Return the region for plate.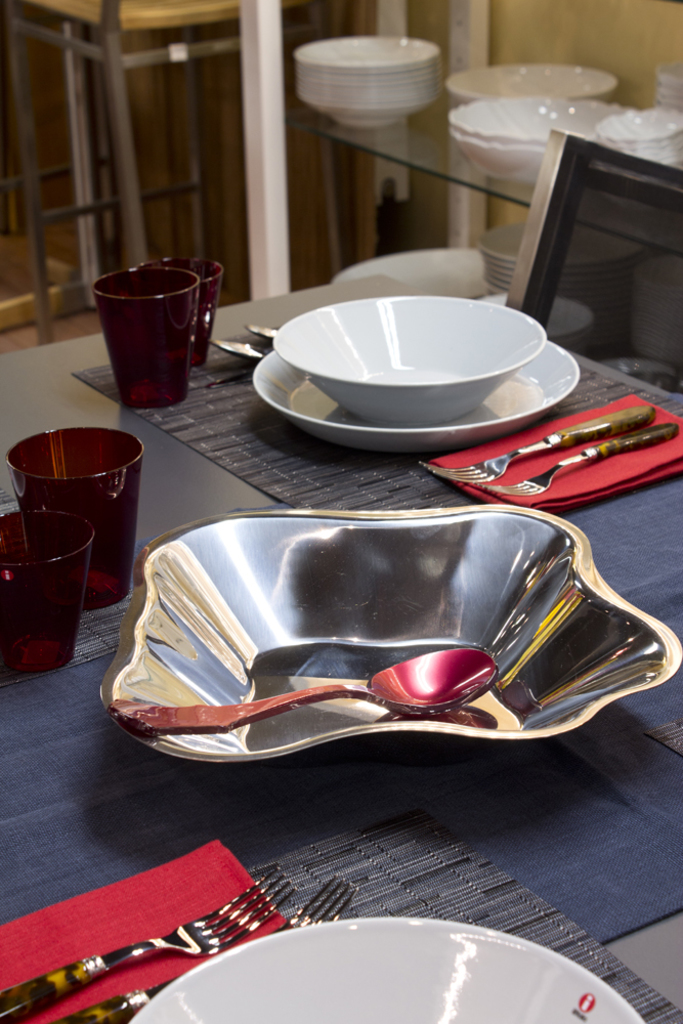
bbox=[292, 31, 438, 69].
